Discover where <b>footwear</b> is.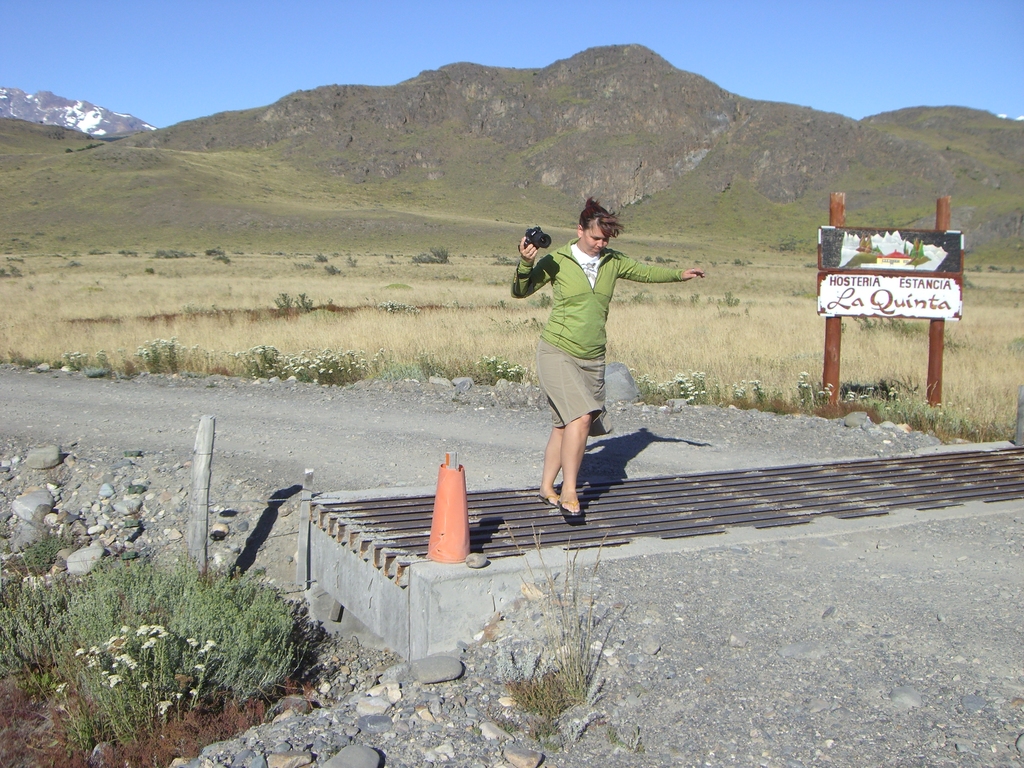
Discovered at rect(538, 495, 557, 508).
